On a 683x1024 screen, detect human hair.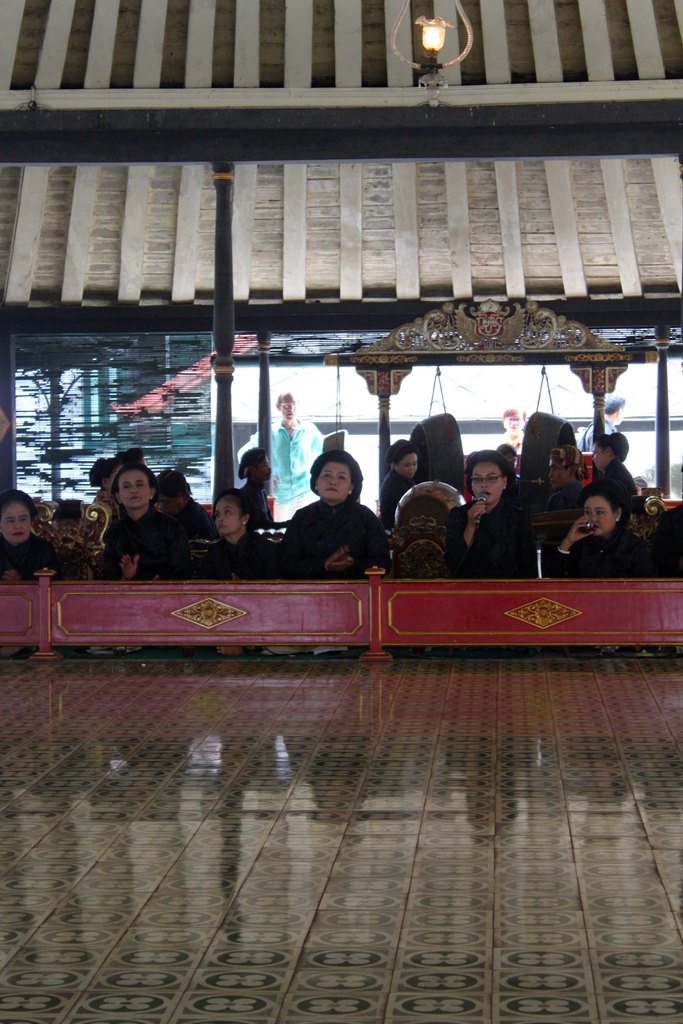
467, 450, 511, 492.
